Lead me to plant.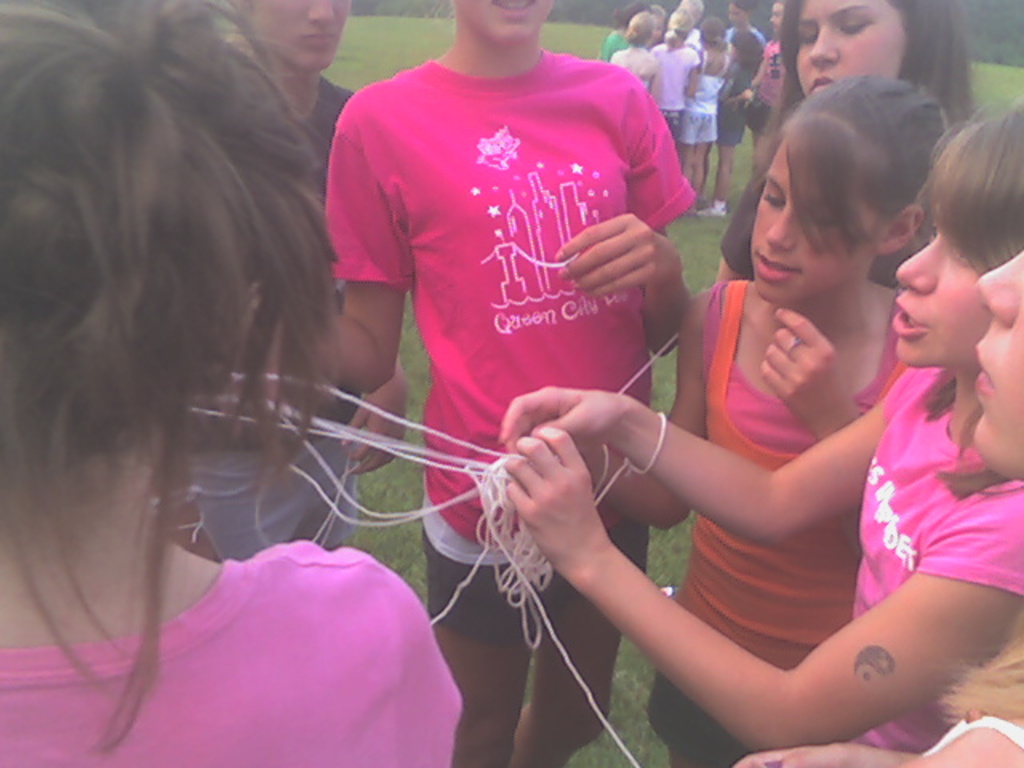
Lead to l=517, t=656, r=538, b=722.
